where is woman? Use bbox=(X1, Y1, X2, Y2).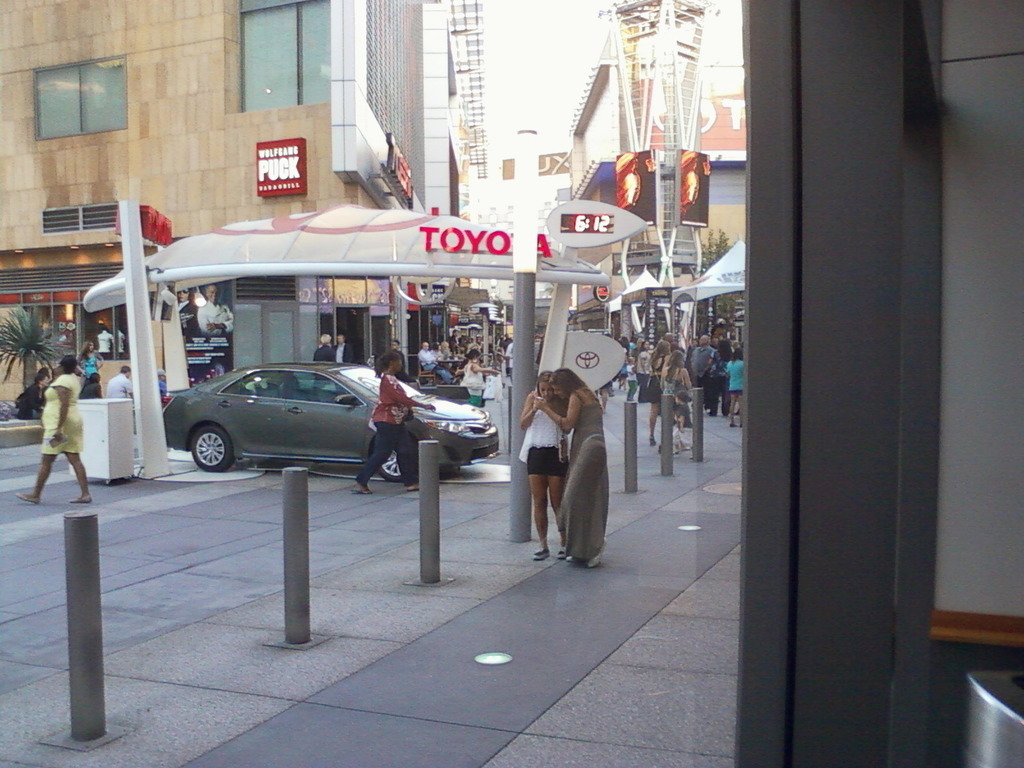
bbox=(643, 336, 673, 445).
